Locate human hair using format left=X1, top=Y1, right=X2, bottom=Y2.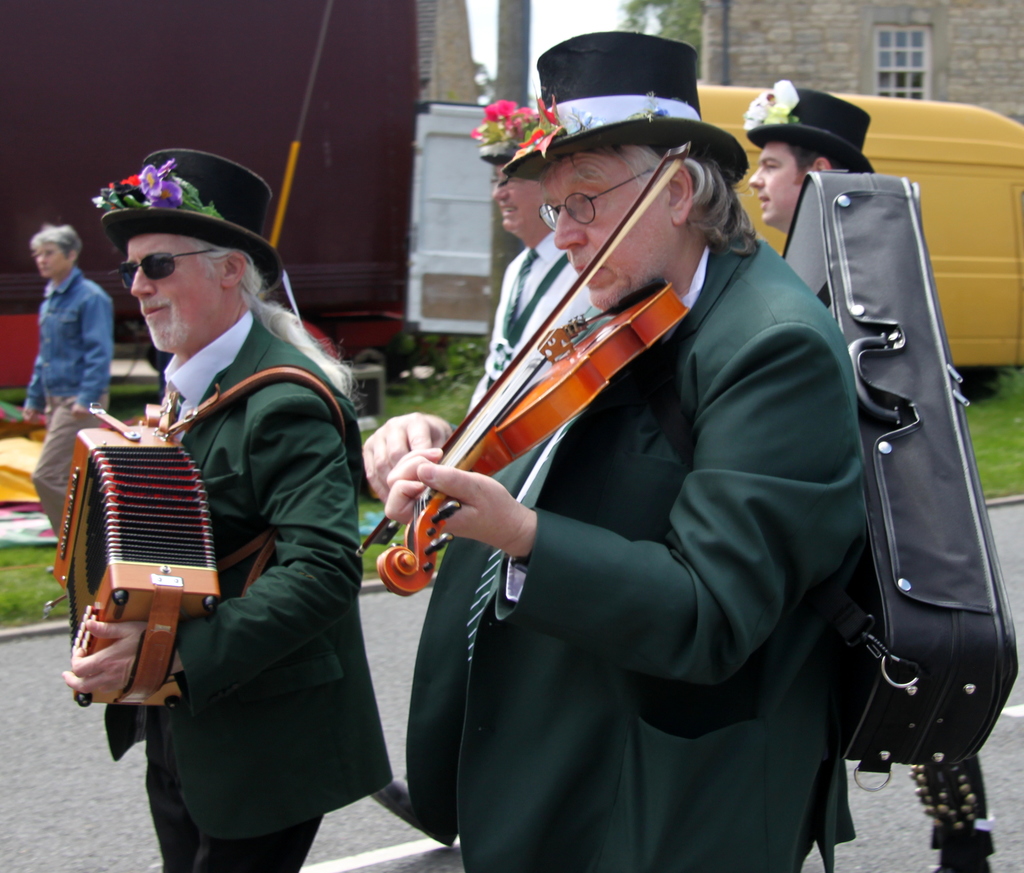
left=23, top=220, right=83, bottom=259.
